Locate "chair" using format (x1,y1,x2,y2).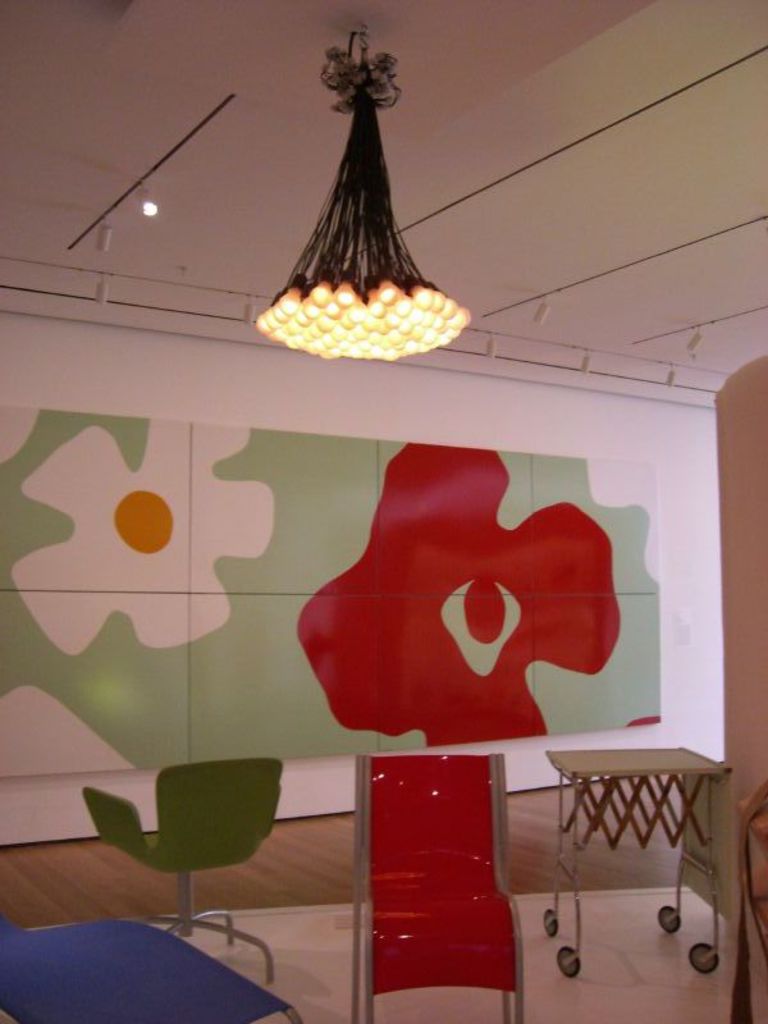
(346,755,526,1023).
